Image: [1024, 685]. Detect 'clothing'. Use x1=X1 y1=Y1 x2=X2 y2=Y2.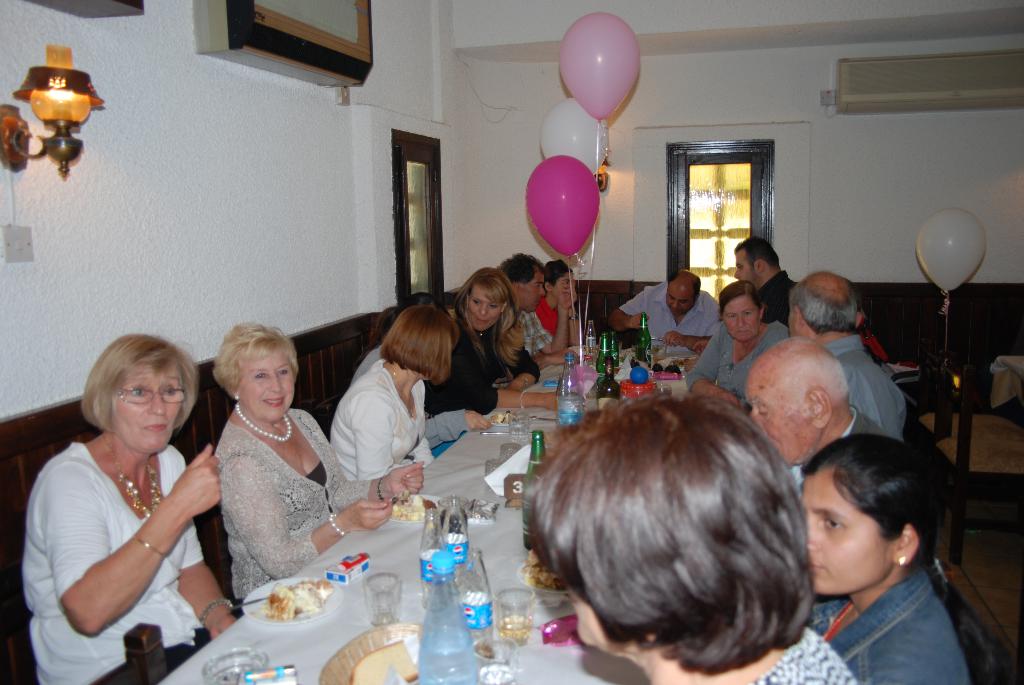
x1=24 y1=446 x2=213 y2=684.
